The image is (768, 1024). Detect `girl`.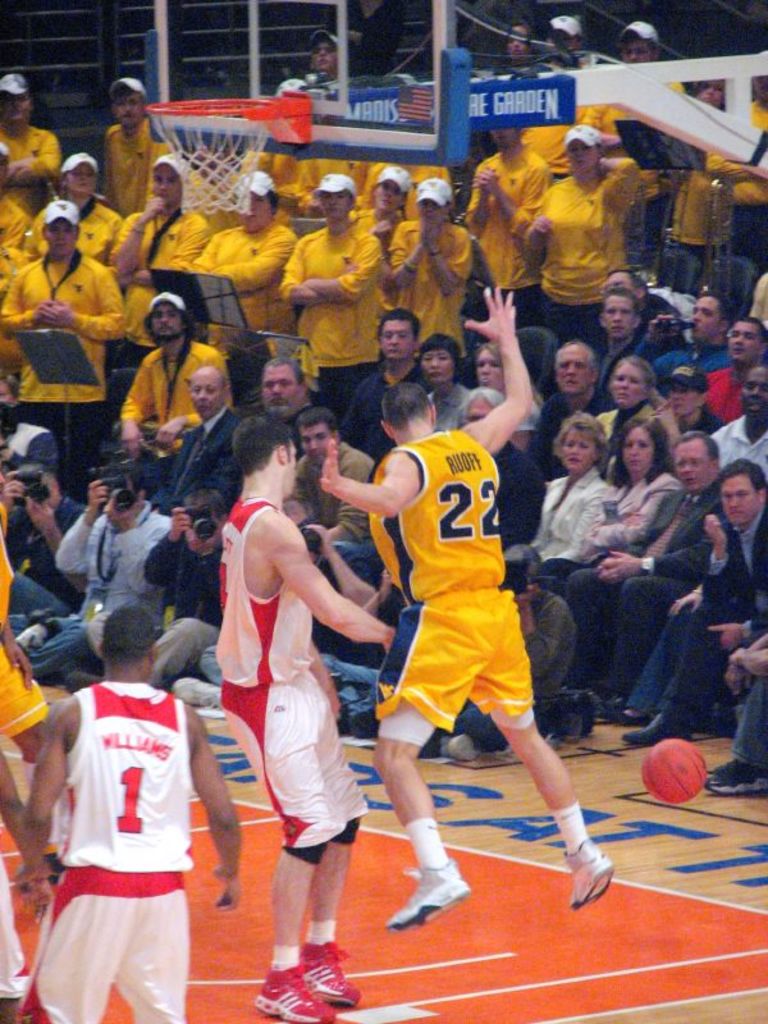
Detection: rect(561, 415, 682, 712).
